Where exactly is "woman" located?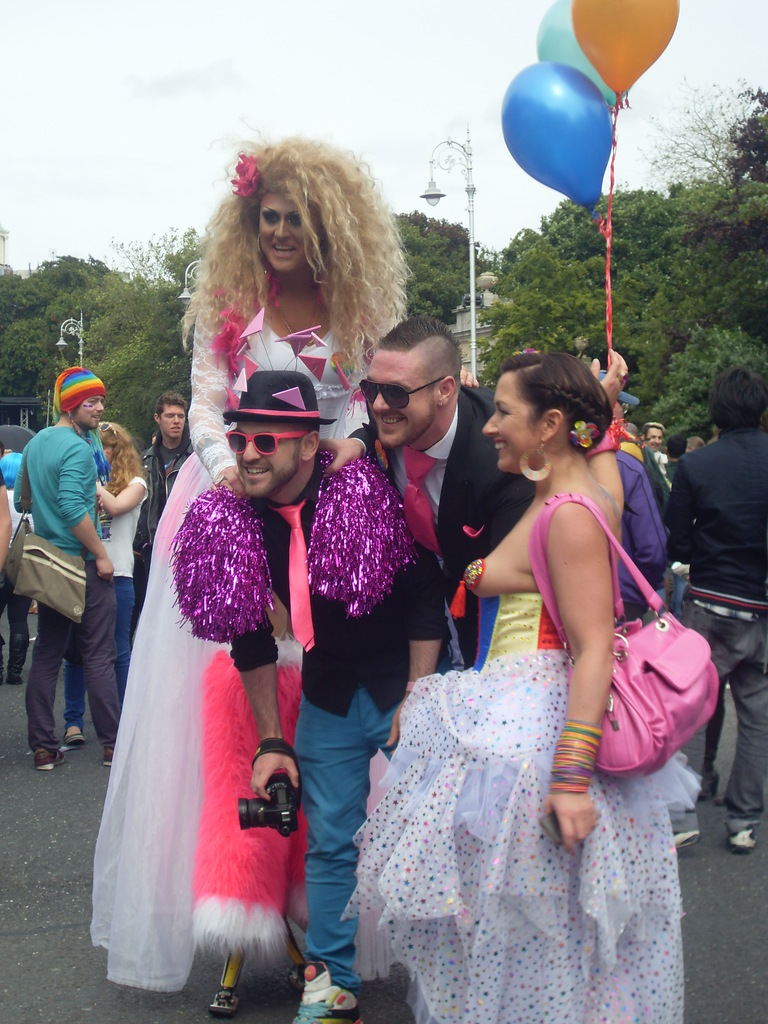
Its bounding box is 372 261 704 1023.
